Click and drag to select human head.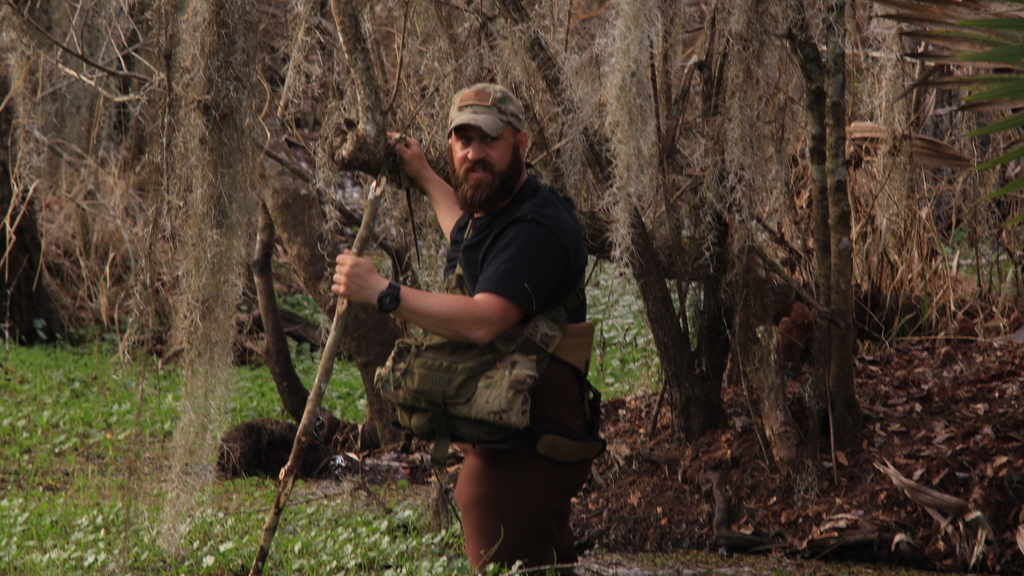
Selection: 446 77 531 206.
